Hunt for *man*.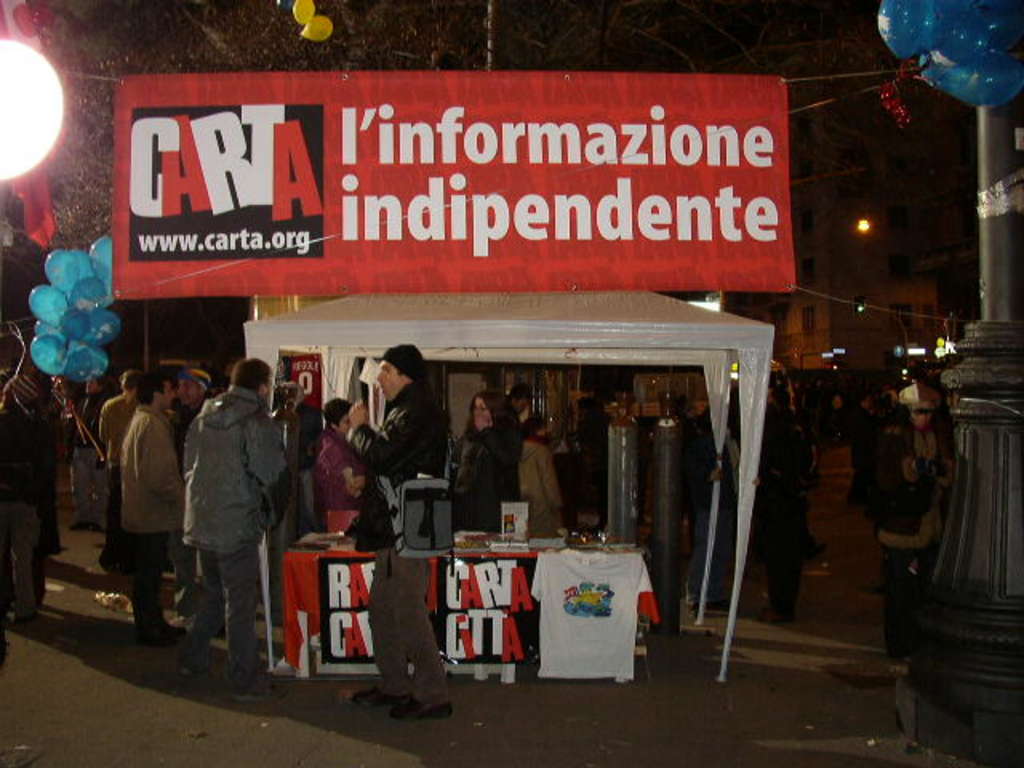
Hunted down at bbox(861, 382, 971, 690).
